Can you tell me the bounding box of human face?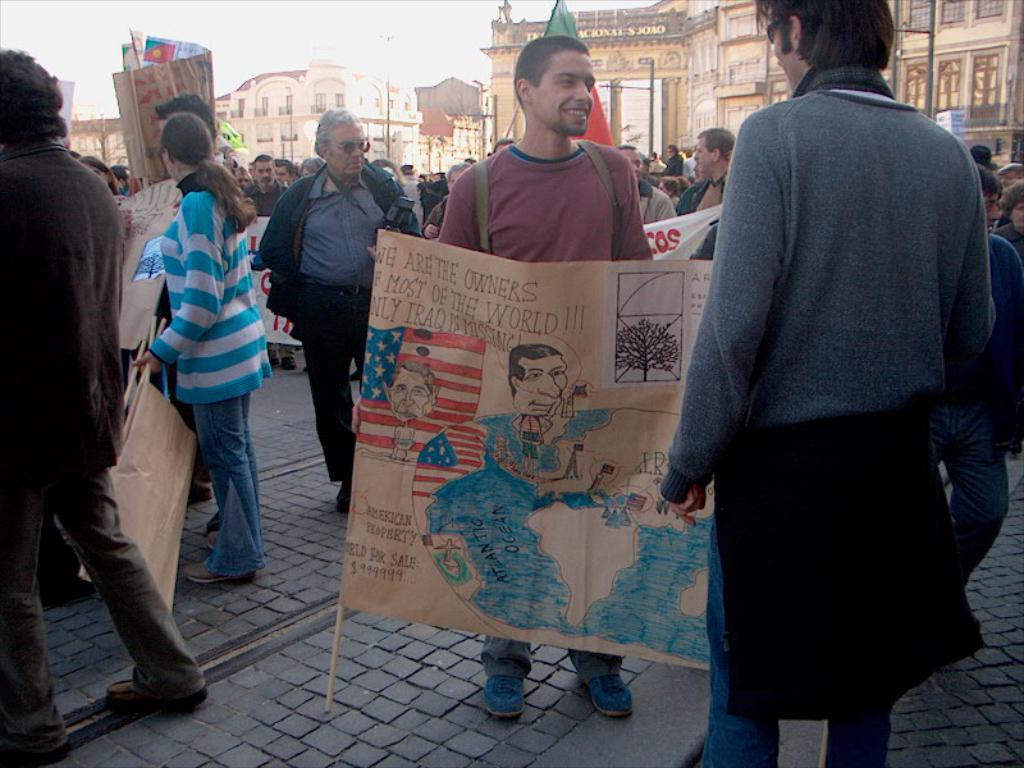
<bbox>695, 140, 716, 175</bbox>.
